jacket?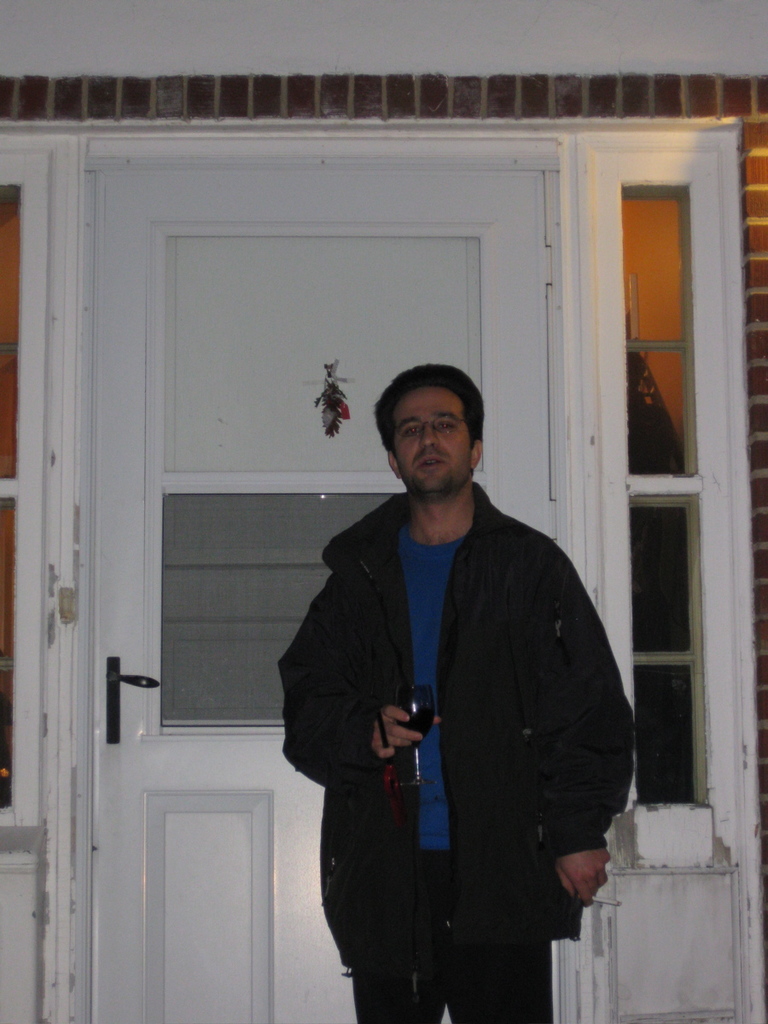
bbox=(275, 423, 631, 940)
